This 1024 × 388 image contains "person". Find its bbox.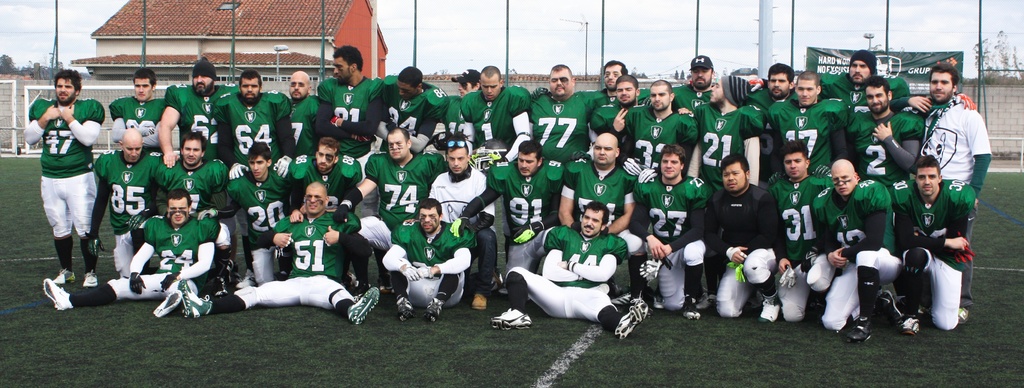
[left=908, top=59, right=987, bottom=337].
